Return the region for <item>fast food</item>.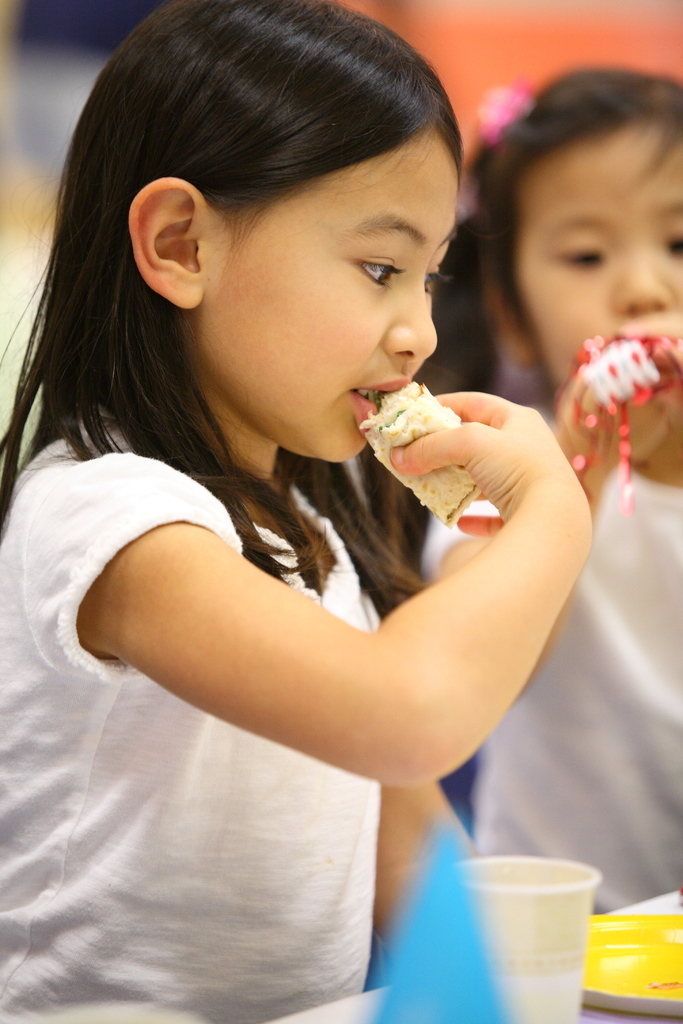
{"x1": 568, "y1": 893, "x2": 682, "y2": 1000}.
